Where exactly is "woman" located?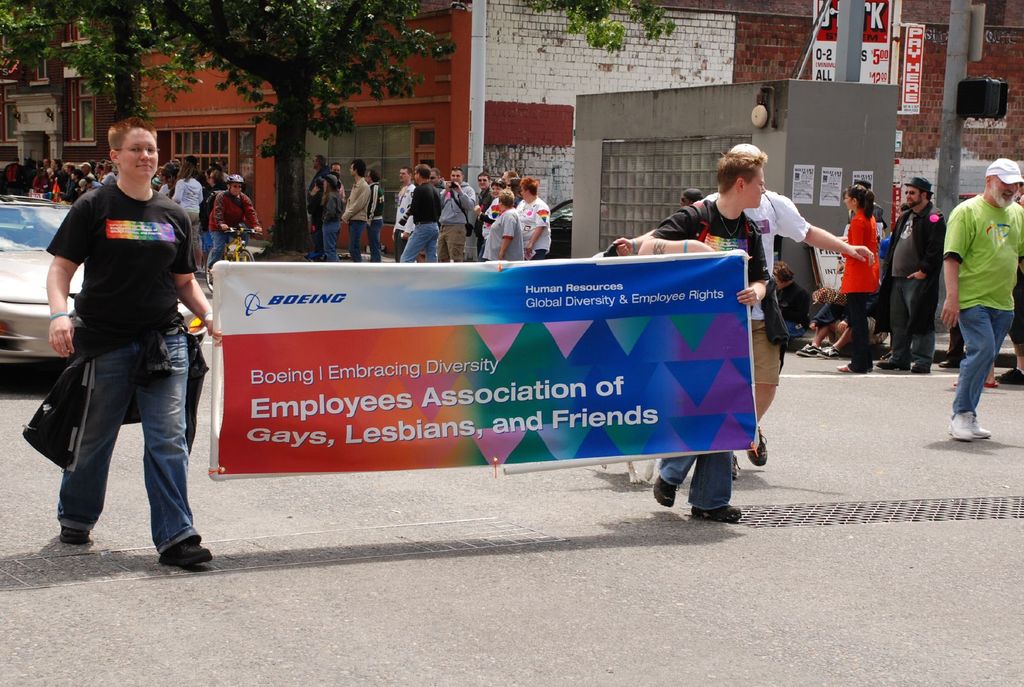
Its bounding box is bbox=(505, 174, 523, 210).
